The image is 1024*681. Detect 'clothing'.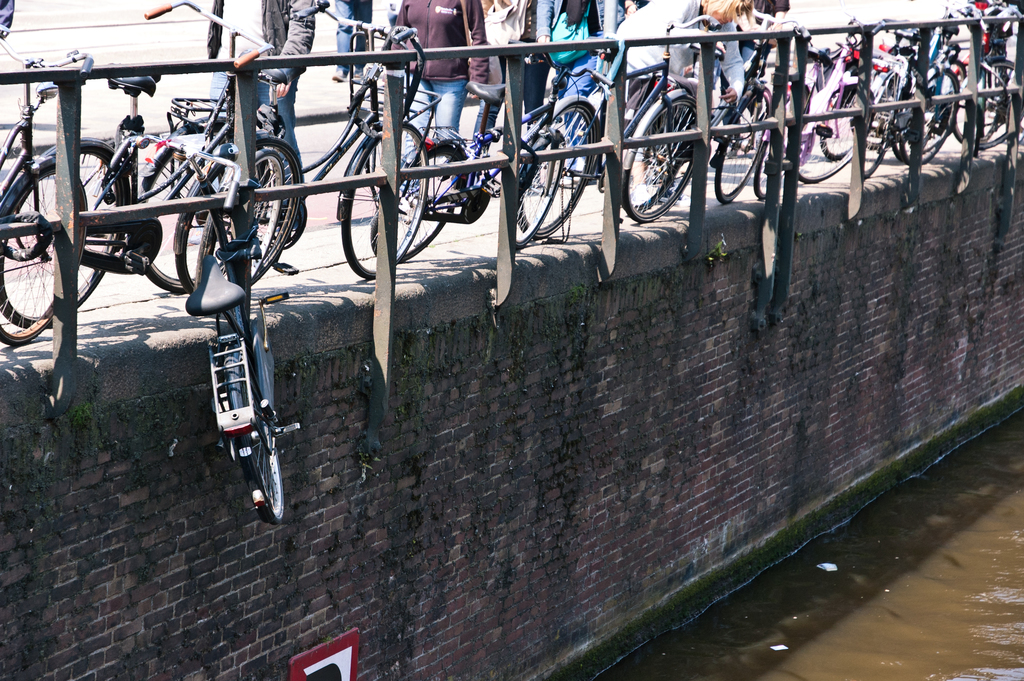
Detection: box(720, 0, 794, 97).
